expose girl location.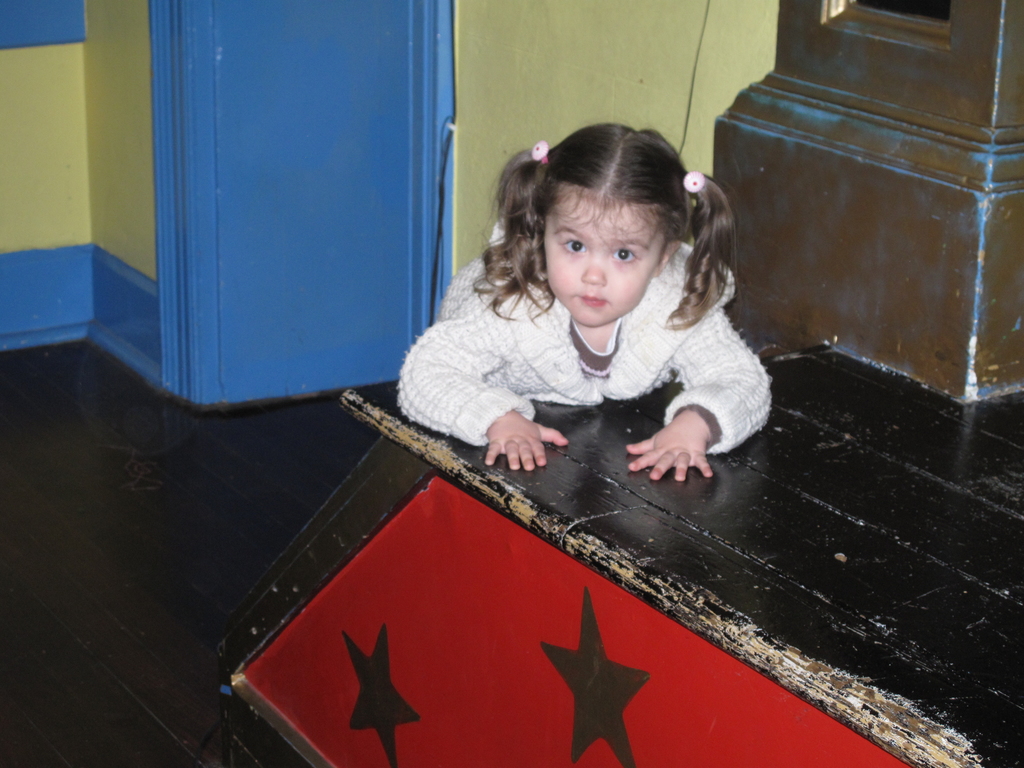
Exposed at 393, 120, 772, 480.
